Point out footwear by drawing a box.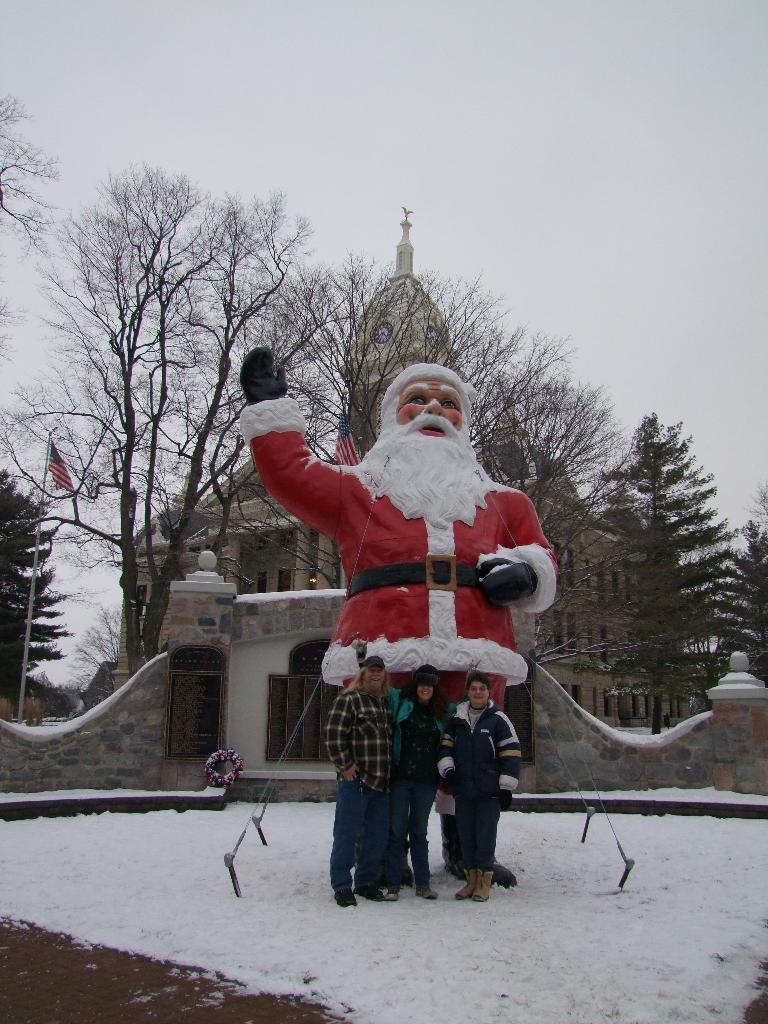
383 882 401 903.
